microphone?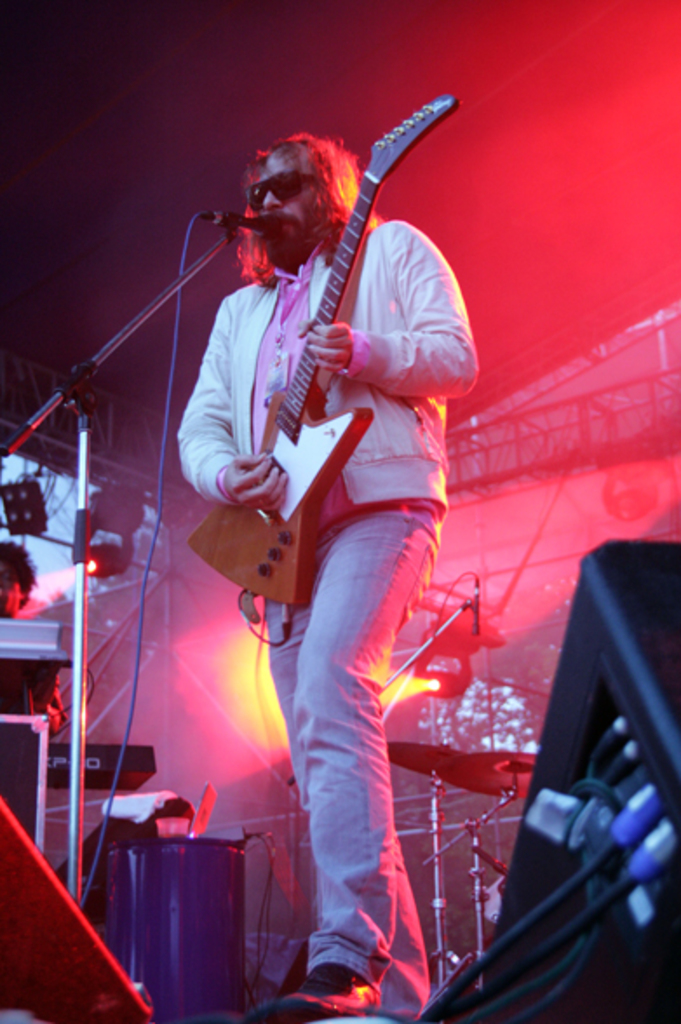
Rect(192, 204, 280, 242)
